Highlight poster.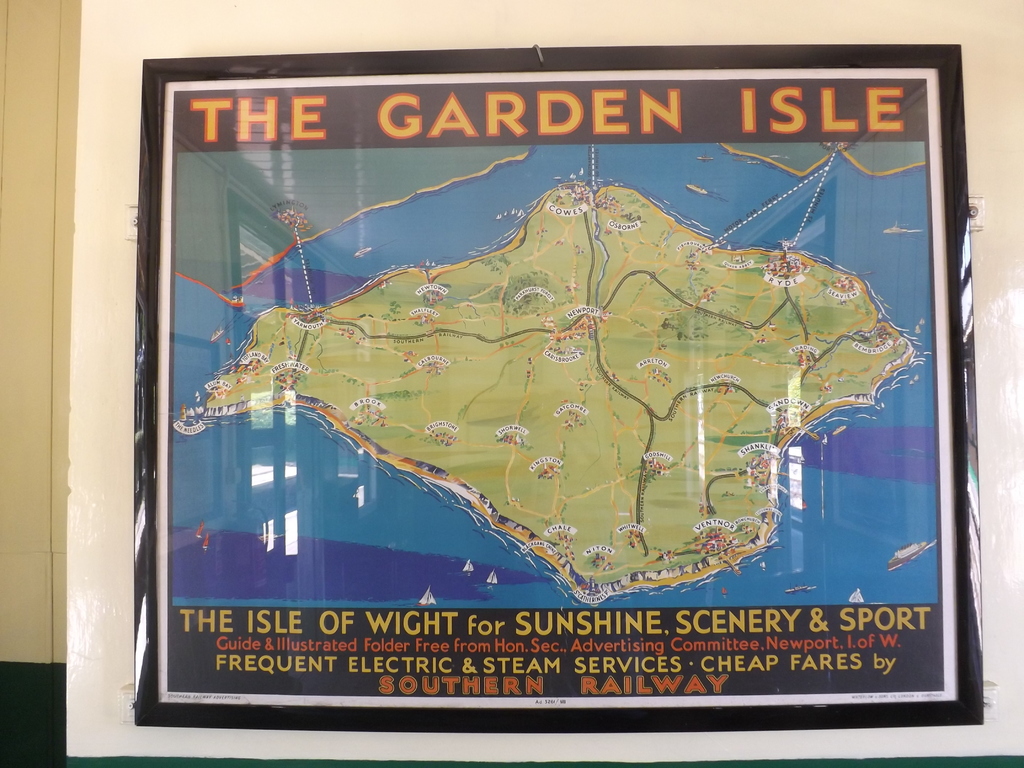
Highlighted region: {"x1": 132, "y1": 46, "x2": 985, "y2": 735}.
